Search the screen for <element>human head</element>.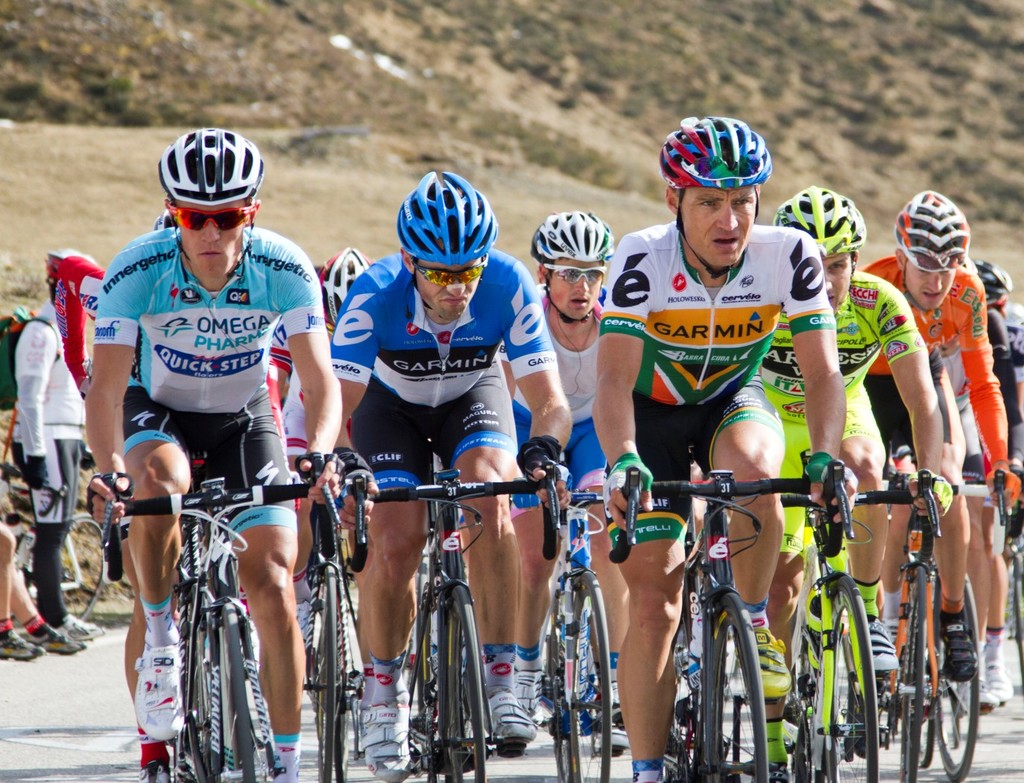
Found at <region>314, 254, 370, 335</region>.
